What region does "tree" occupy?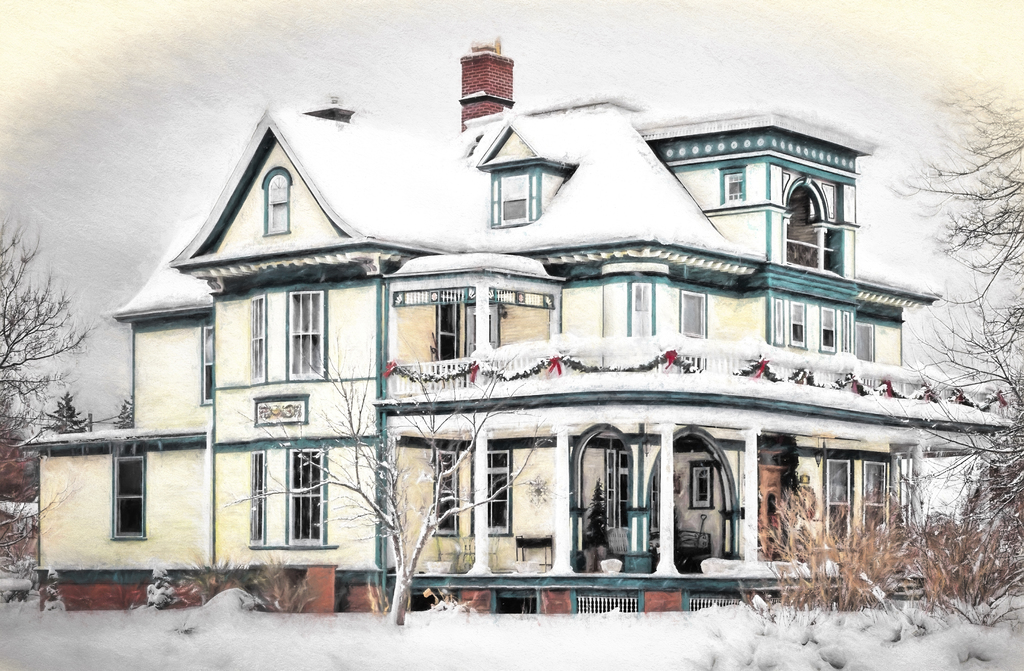
(43,388,92,438).
